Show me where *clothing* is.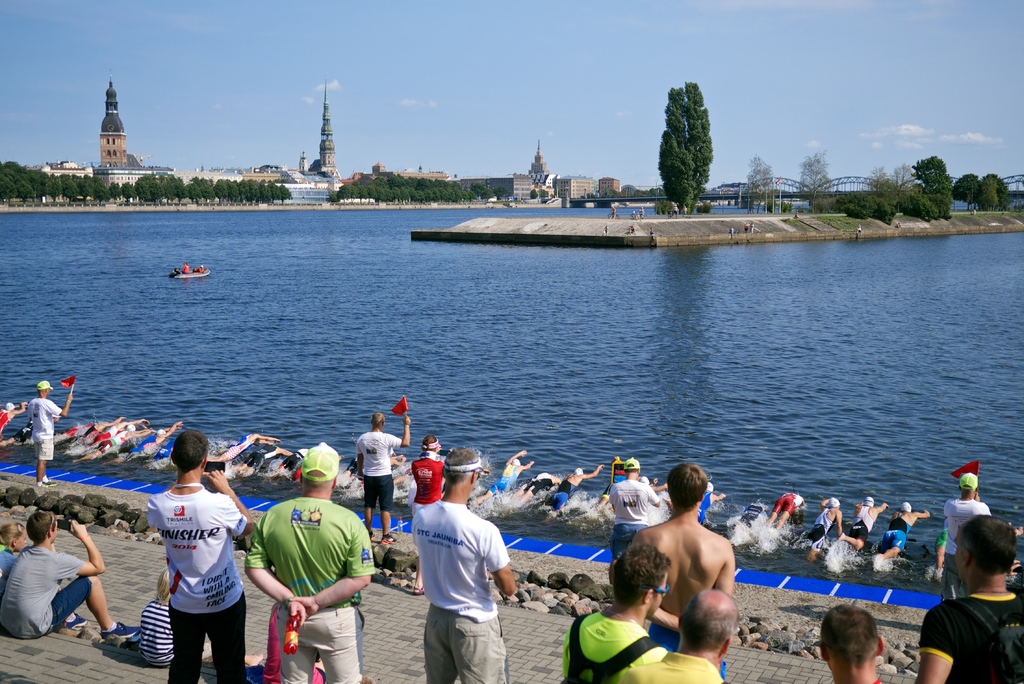
*clothing* is at (x1=26, y1=397, x2=59, y2=459).
